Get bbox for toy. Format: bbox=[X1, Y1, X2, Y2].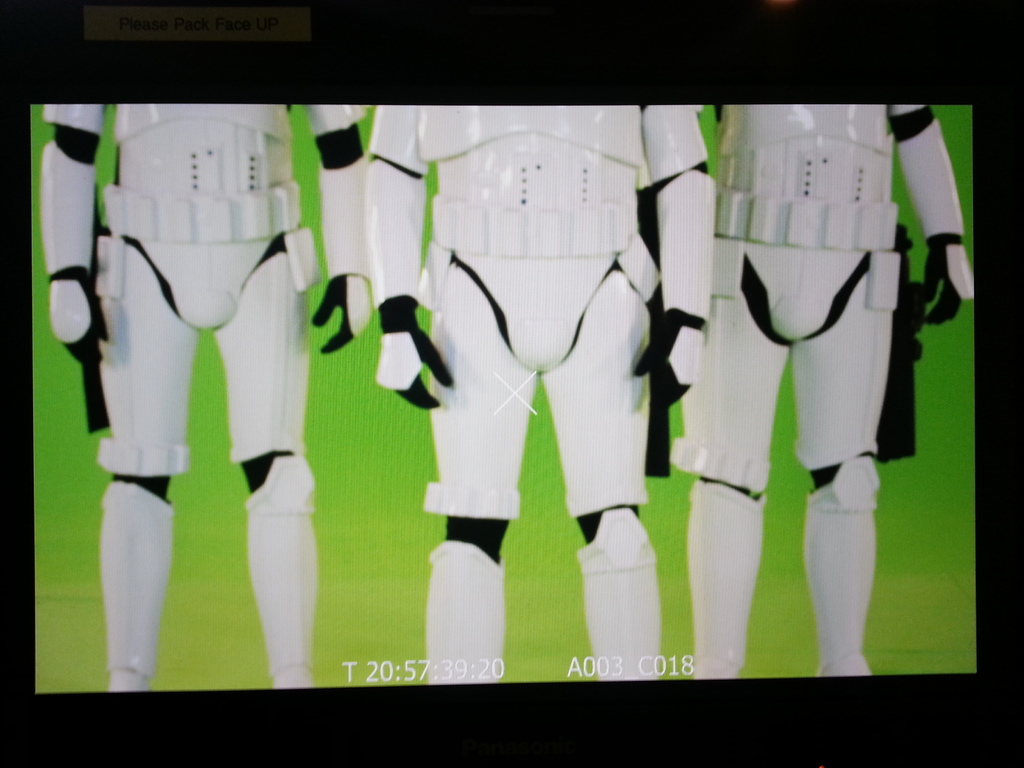
bbox=[48, 101, 369, 694].
